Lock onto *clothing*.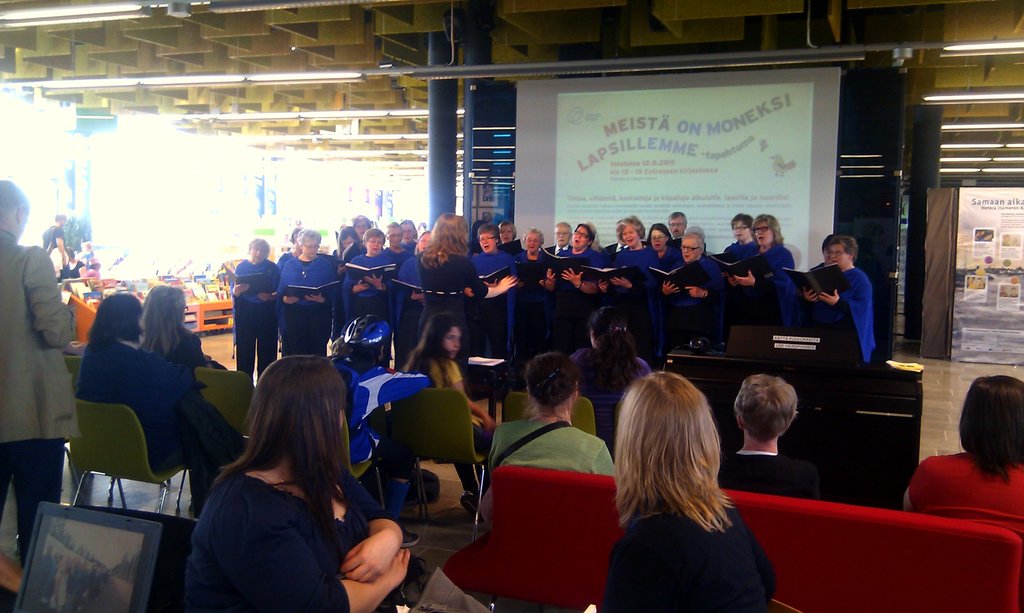
Locked: {"x1": 901, "y1": 448, "x2": 1023, "y2": 536}.
